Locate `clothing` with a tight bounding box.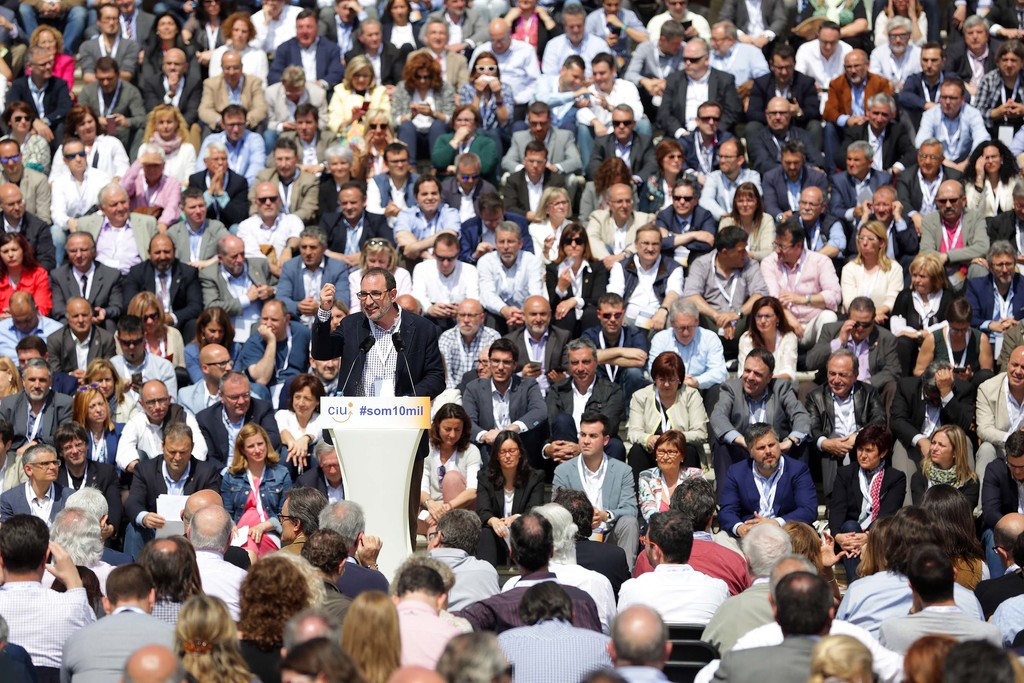
bbox=[621, 555, 730, 628].
